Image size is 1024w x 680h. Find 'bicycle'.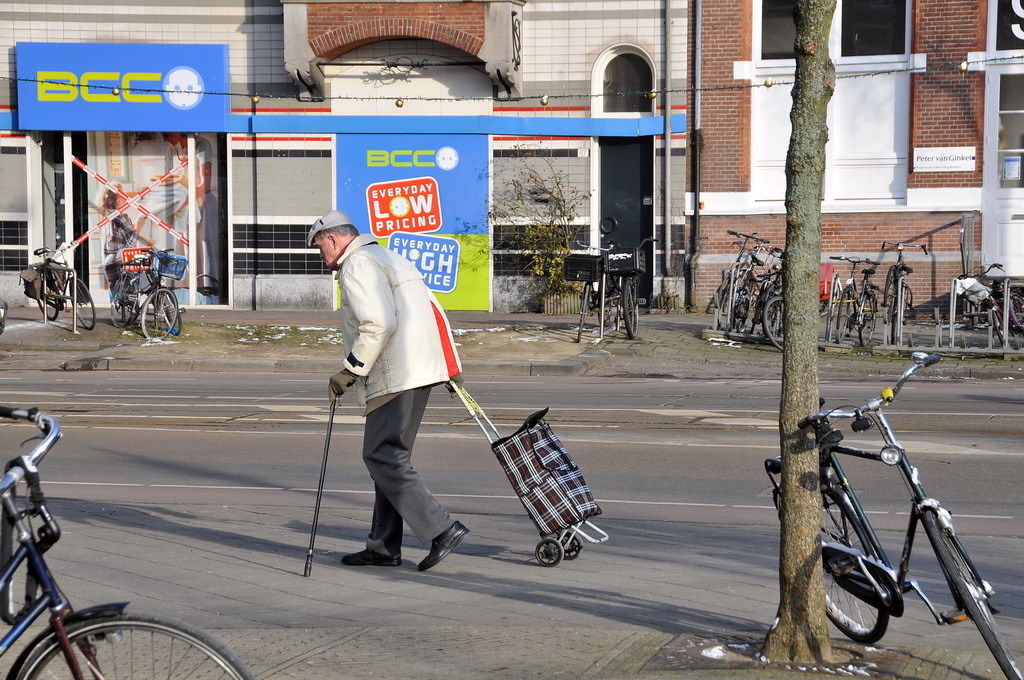
<region>768, 345, 1023, 679</region>.
